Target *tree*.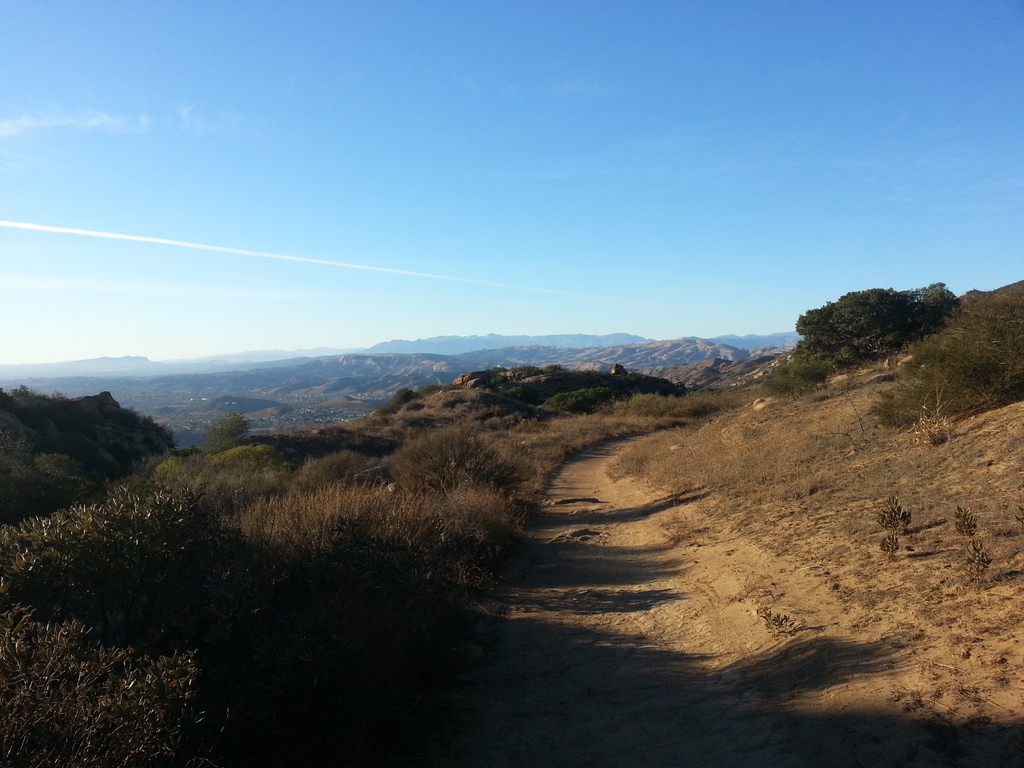
Target region: bbox(209, 409, 256, 452).
